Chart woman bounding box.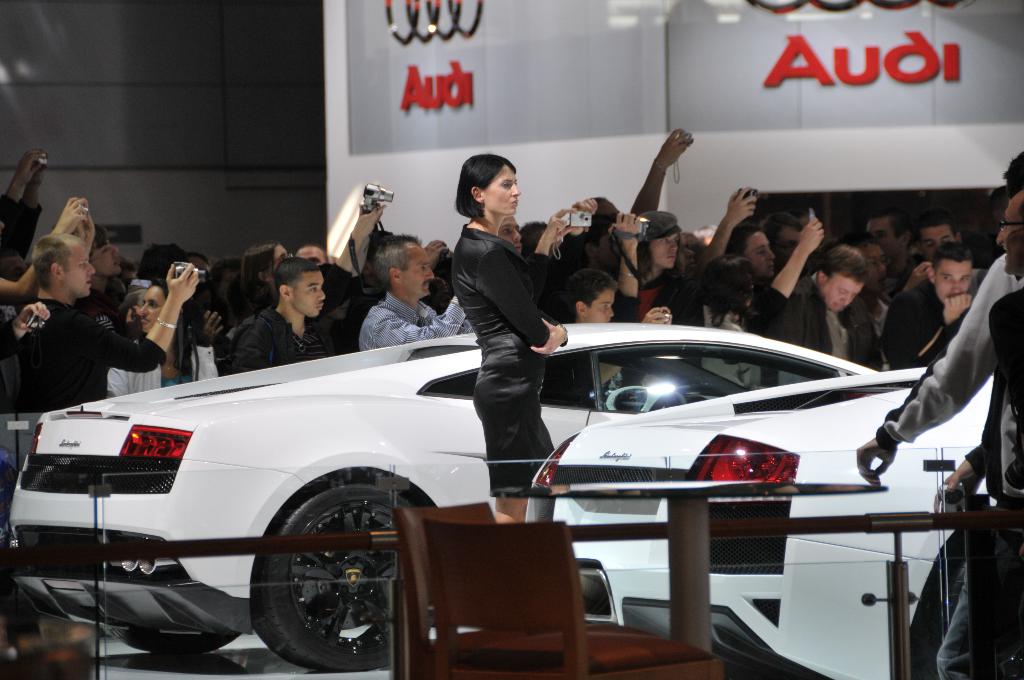
Charted: Rect(233, 201, 387, 327).
